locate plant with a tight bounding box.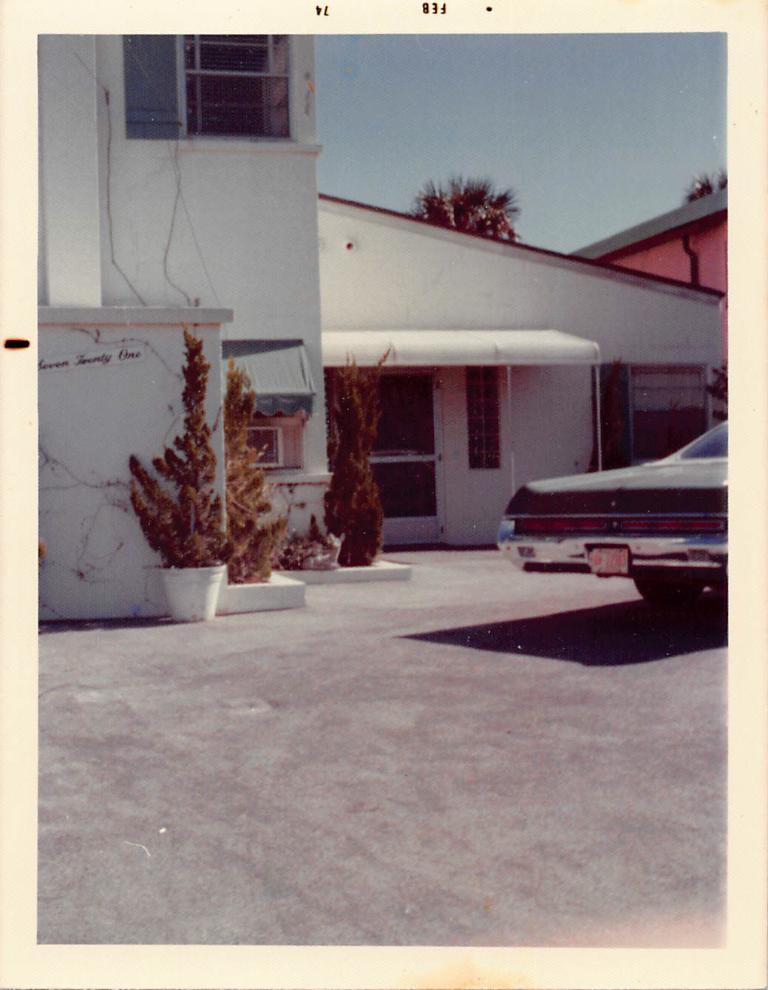
(215,361,298,582).
